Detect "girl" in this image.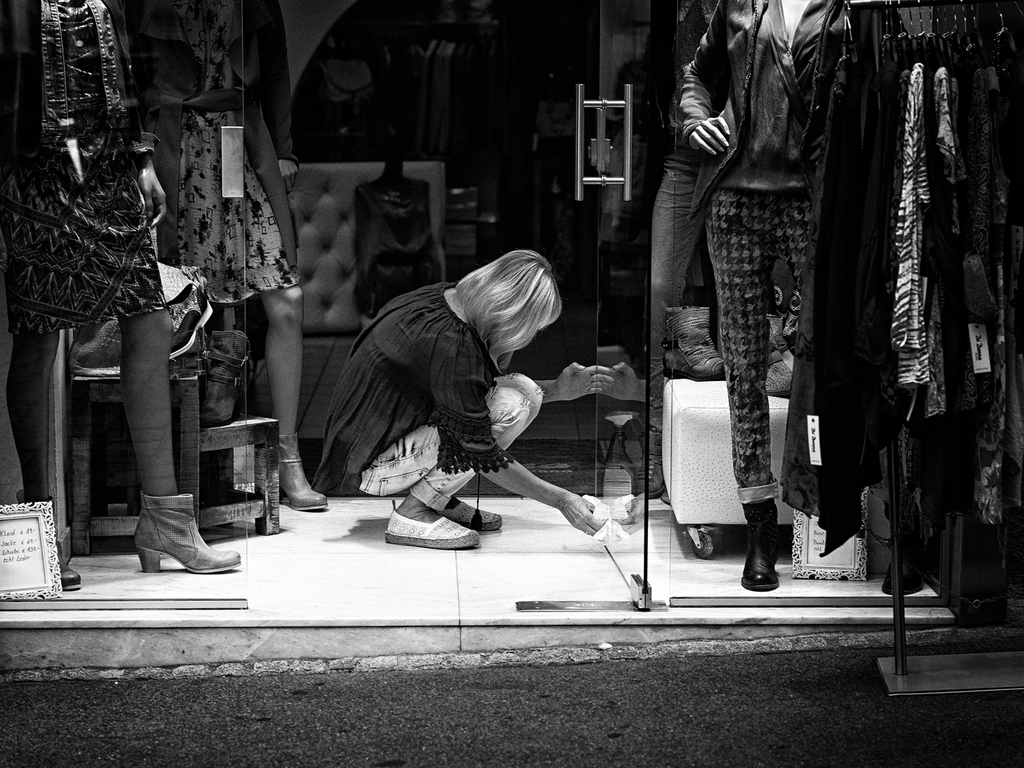
Detection: bbox=[314, 245, 612, 554].
